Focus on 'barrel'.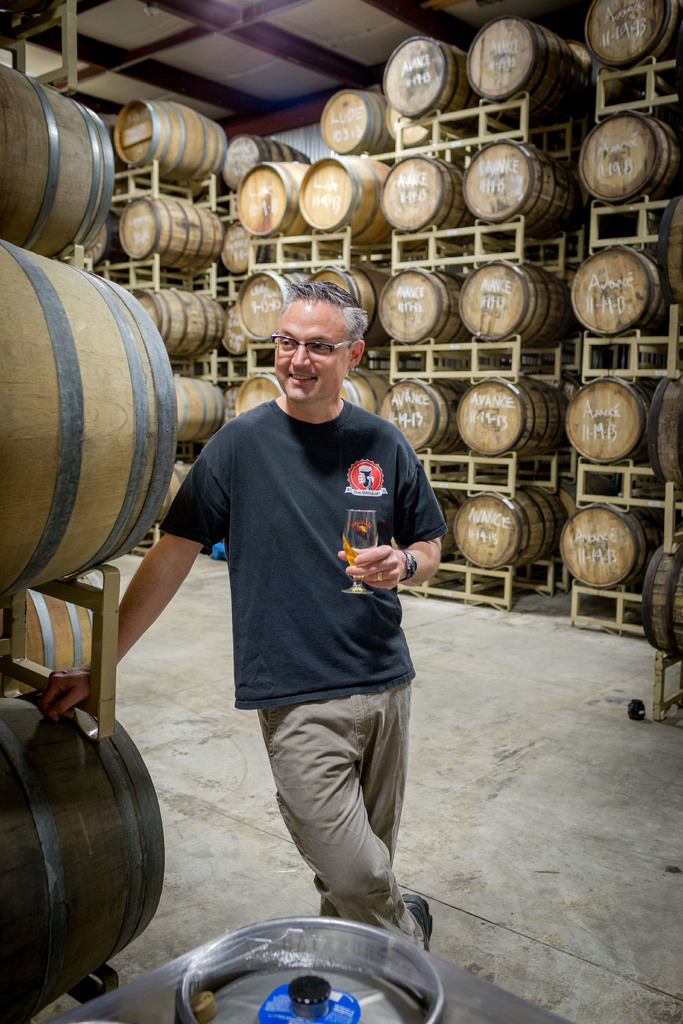
Focused at bbox=(301, 152, 397, 246).
